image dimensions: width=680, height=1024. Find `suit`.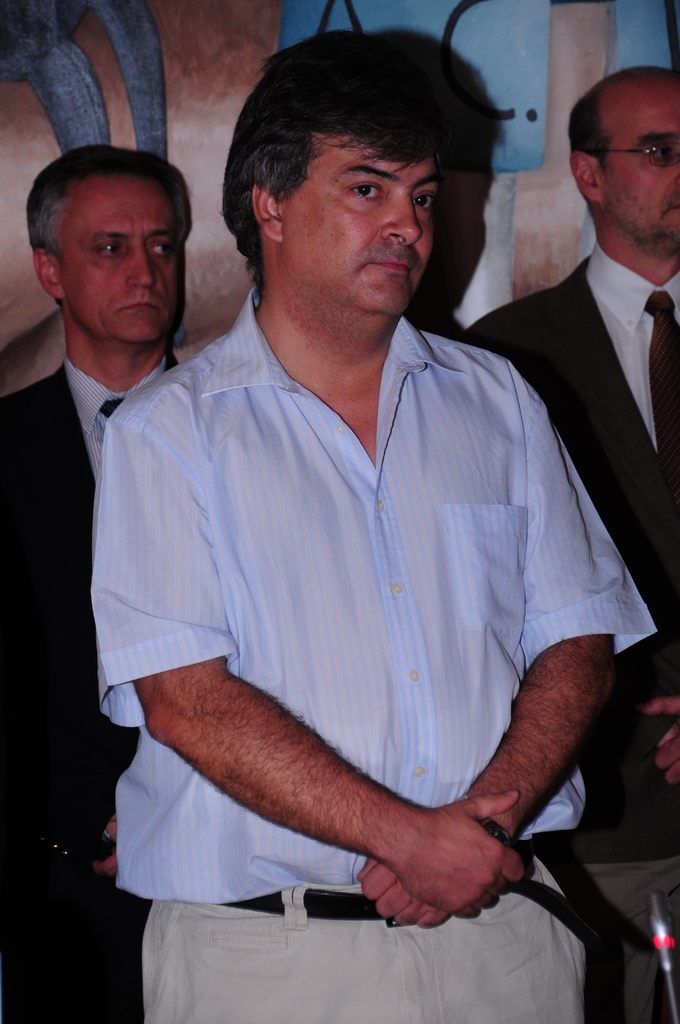
(left=0, top=351, right=174, bottom=1023).
